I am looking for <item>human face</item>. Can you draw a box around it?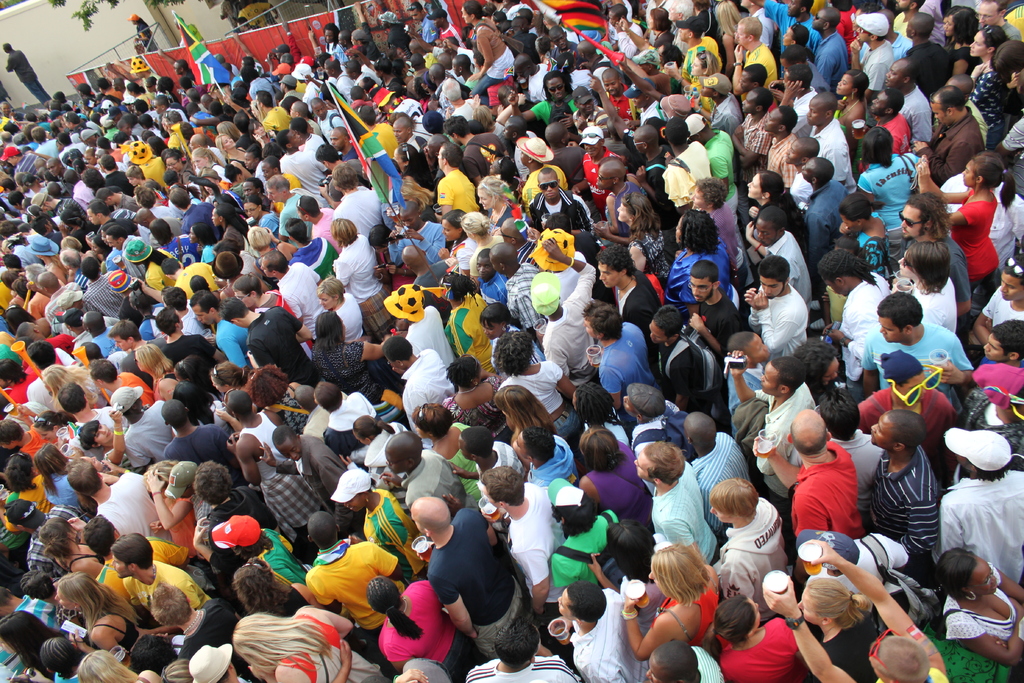
Sure, the bounding box is 433,19,442,29.
